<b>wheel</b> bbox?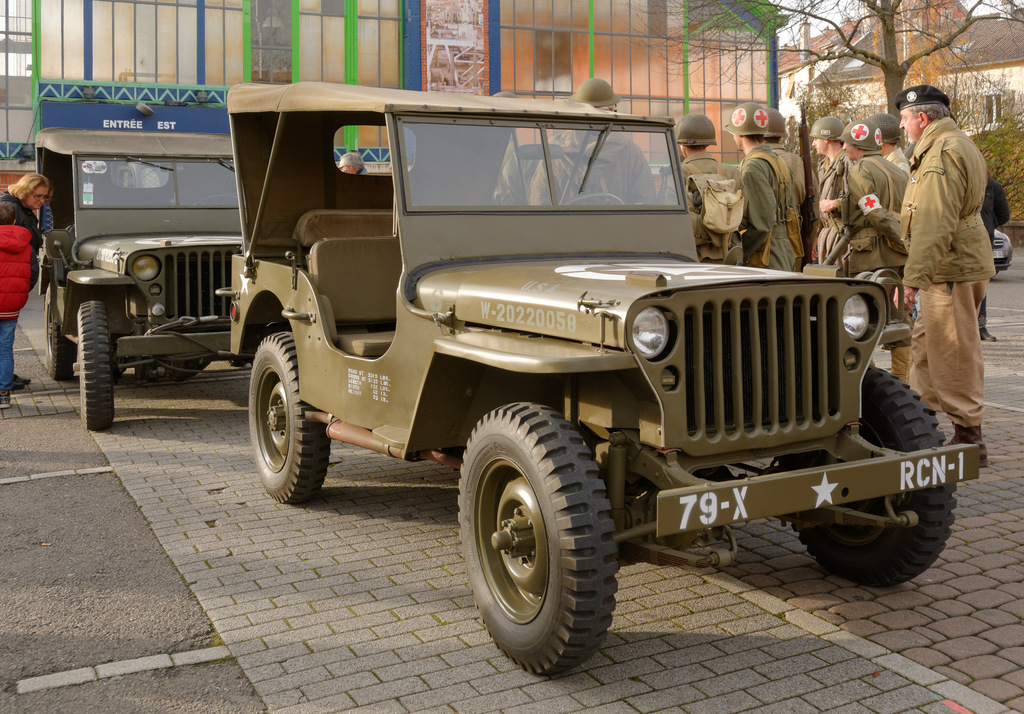
(780, 362, 960, 597)
